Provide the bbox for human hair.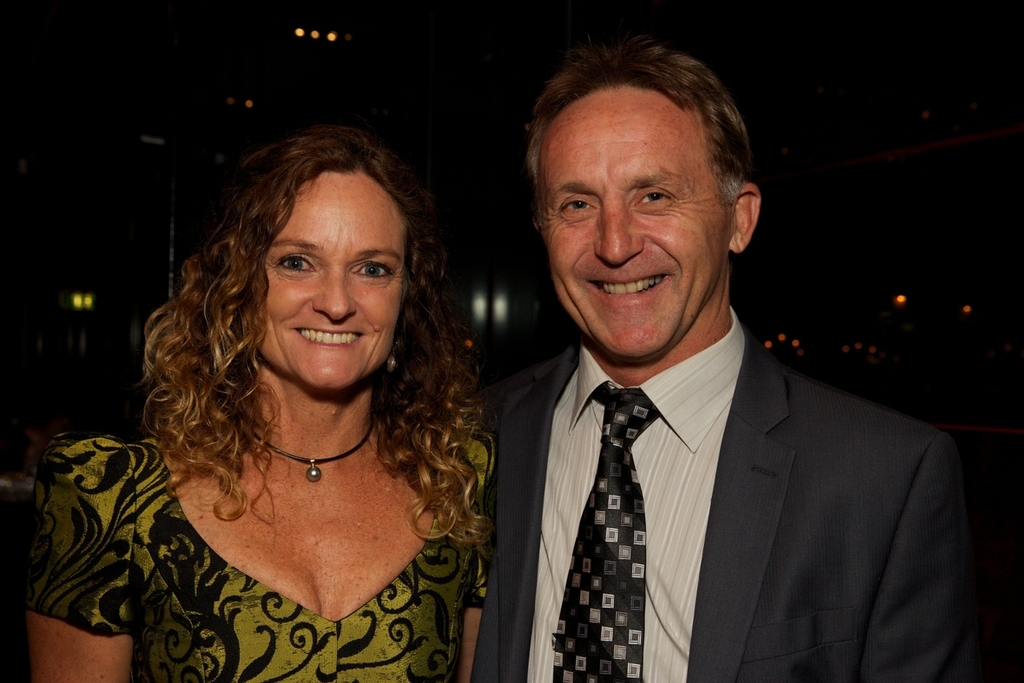
[x1=523, y1=38, x2=763, y2=238].
